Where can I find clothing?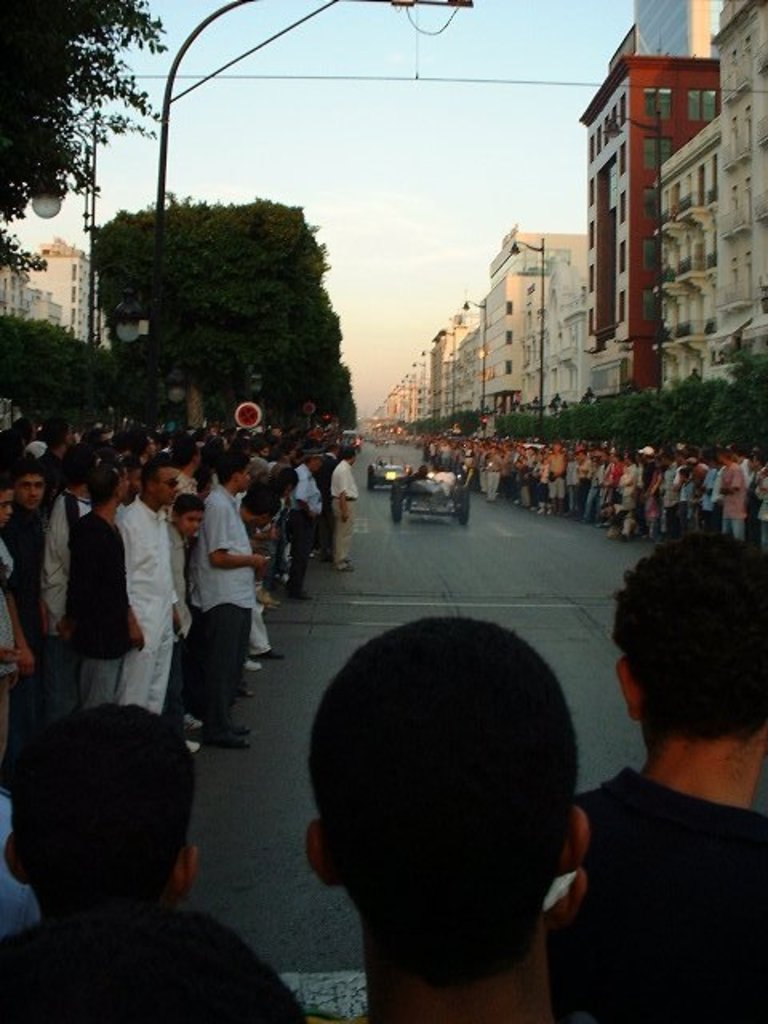
You can find it at l=117, t=501, r=170, b=718.
